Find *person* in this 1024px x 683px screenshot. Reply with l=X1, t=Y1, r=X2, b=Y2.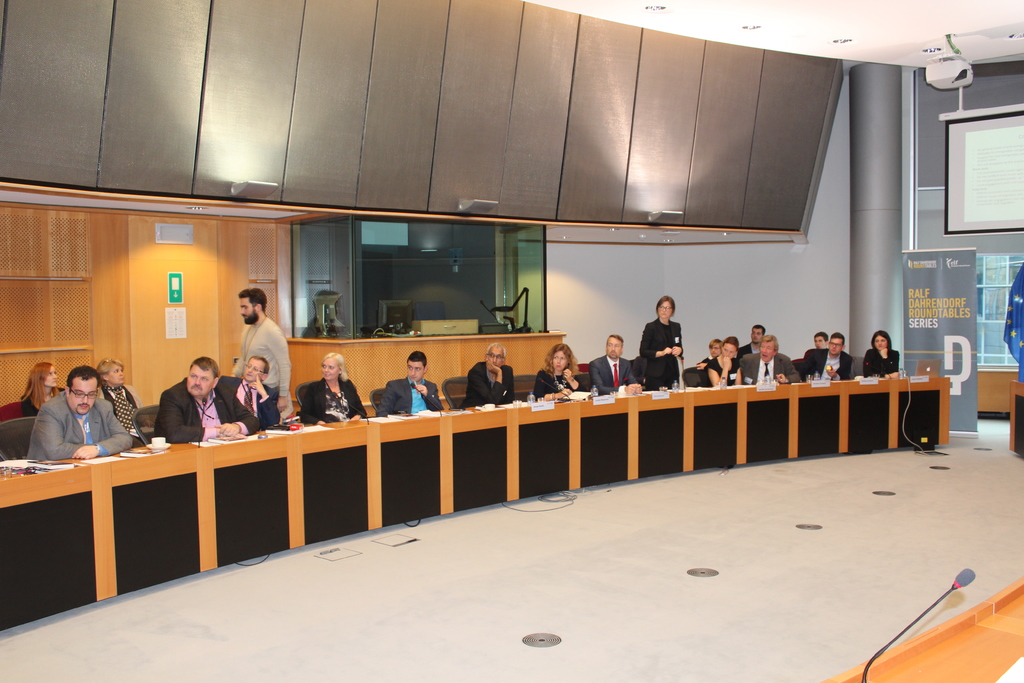
l=800, t=330, r=849, b=383.
